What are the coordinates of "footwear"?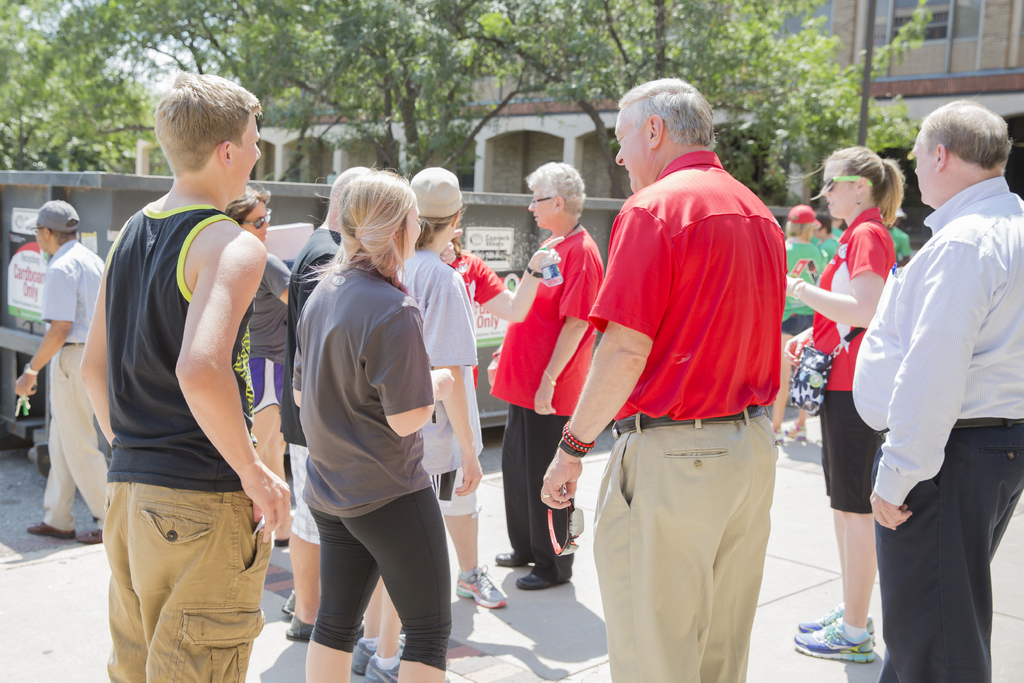
<bbox>454, 569, 509, 612</bbox>.
